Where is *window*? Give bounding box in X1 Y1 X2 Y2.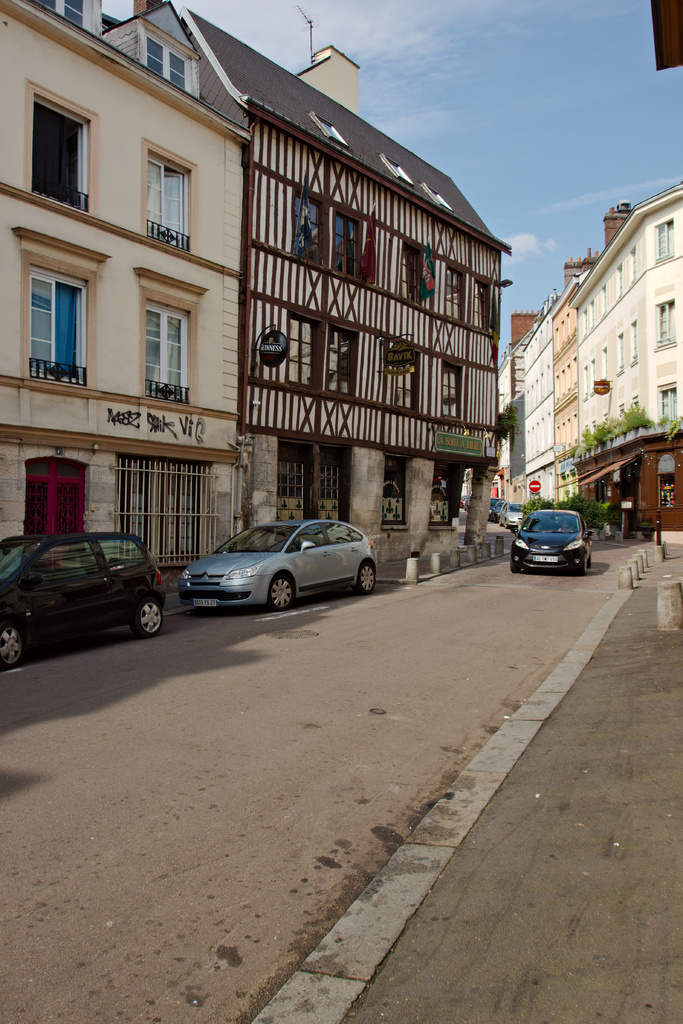
141 266 209 408.
